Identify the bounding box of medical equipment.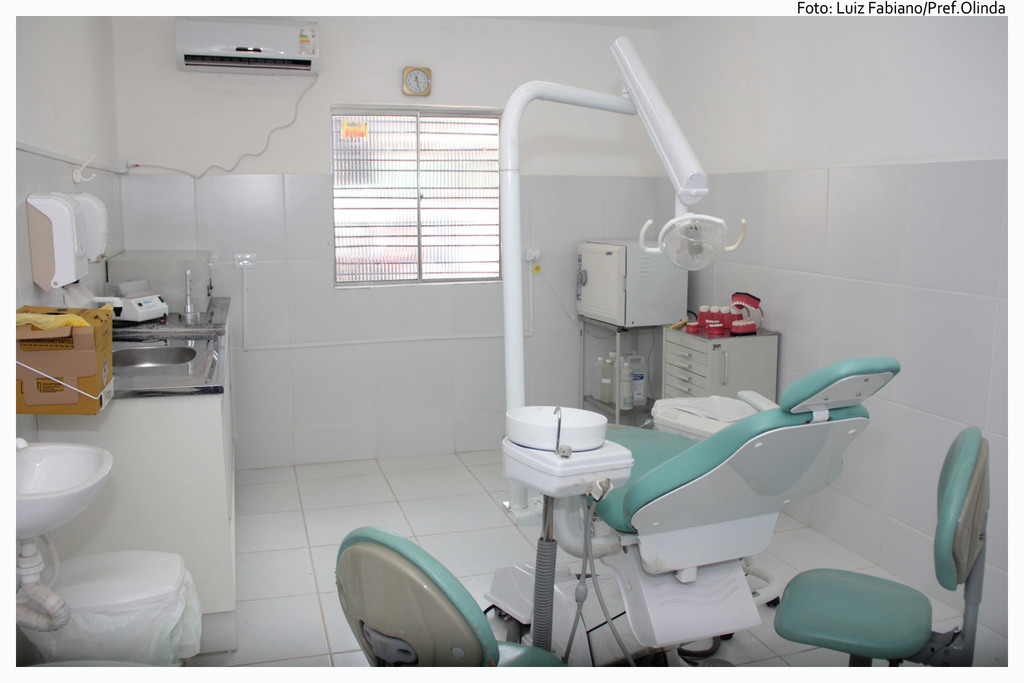
crop(32, 293, 239, 657).
